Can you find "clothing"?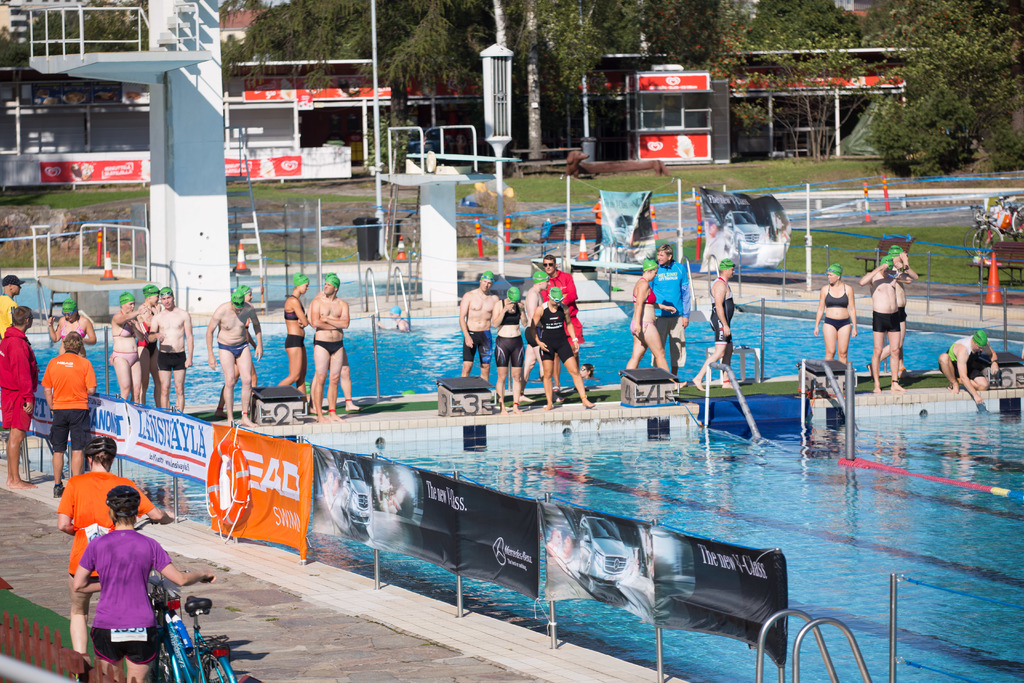
Yes, bounding box: select_region(870, 309, 897, 333).
